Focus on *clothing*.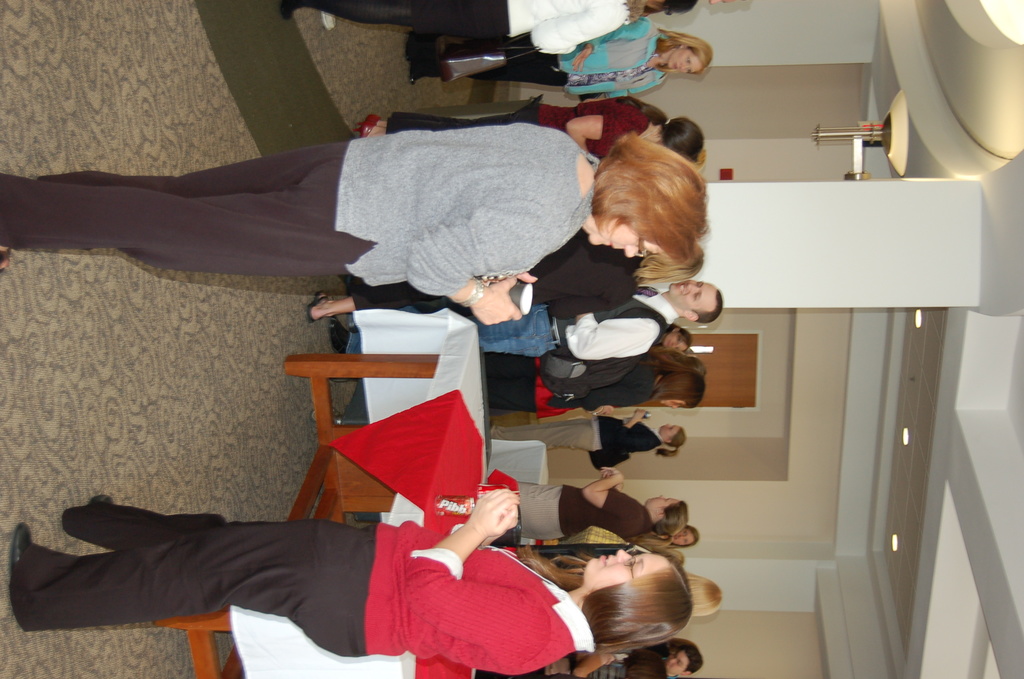
Focused at (x1=0, y1=120, x2=596, y2=298).
